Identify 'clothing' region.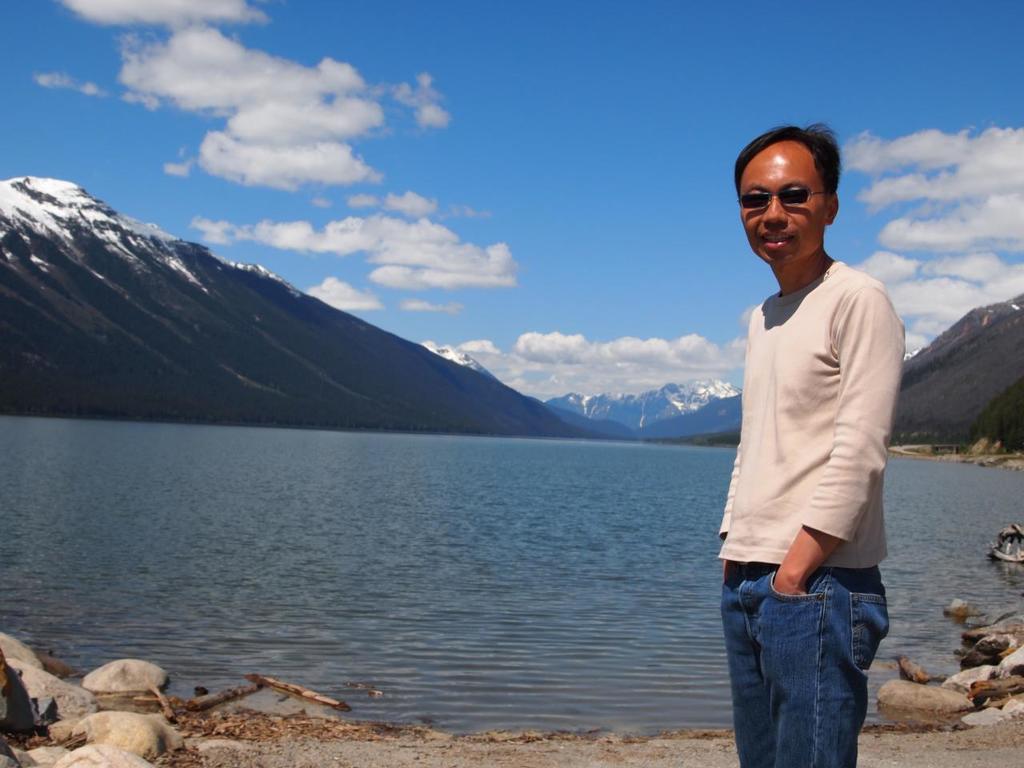
Region: x1=719 y1=254 x2=903 y2=570.
